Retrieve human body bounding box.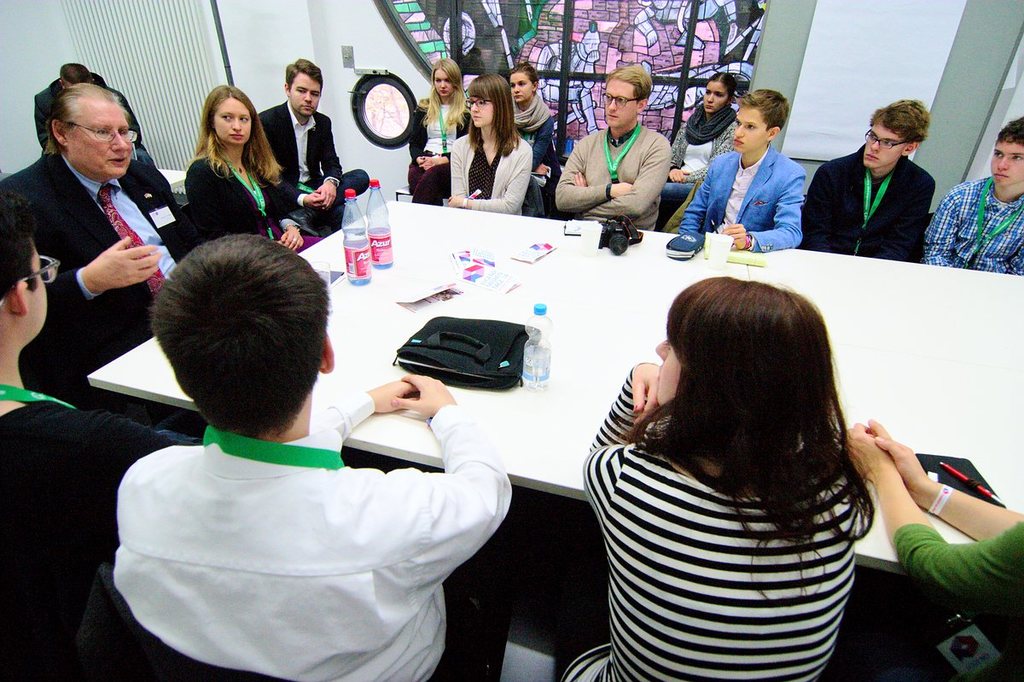
Bounding box: x1=0, y1=156, x2=197, y2=398.
